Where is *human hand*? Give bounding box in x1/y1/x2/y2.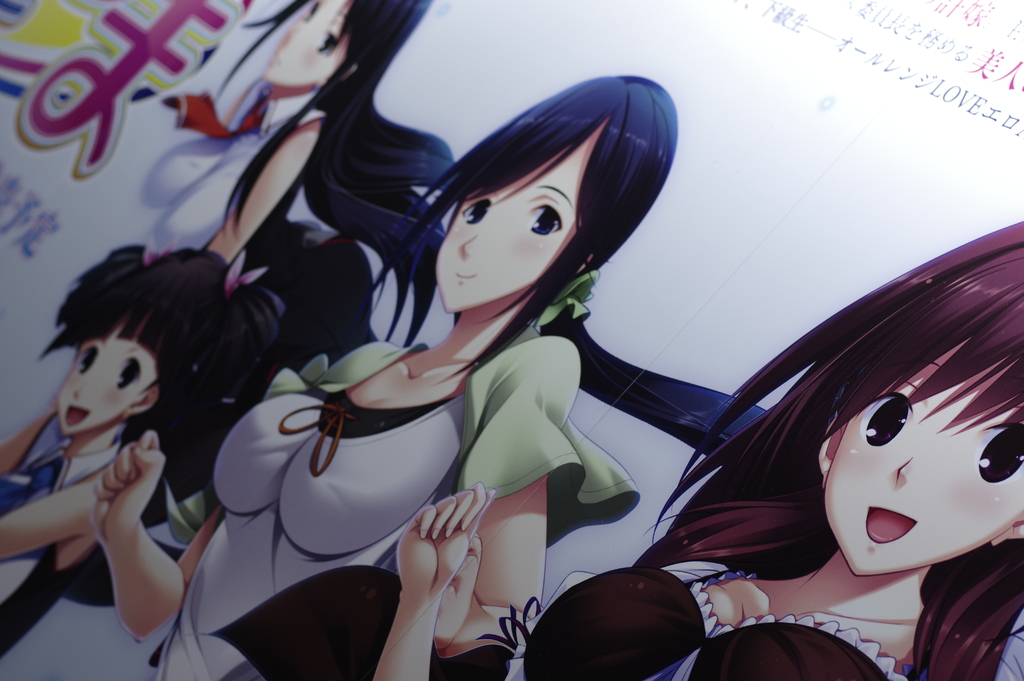
412/500/499/589.
